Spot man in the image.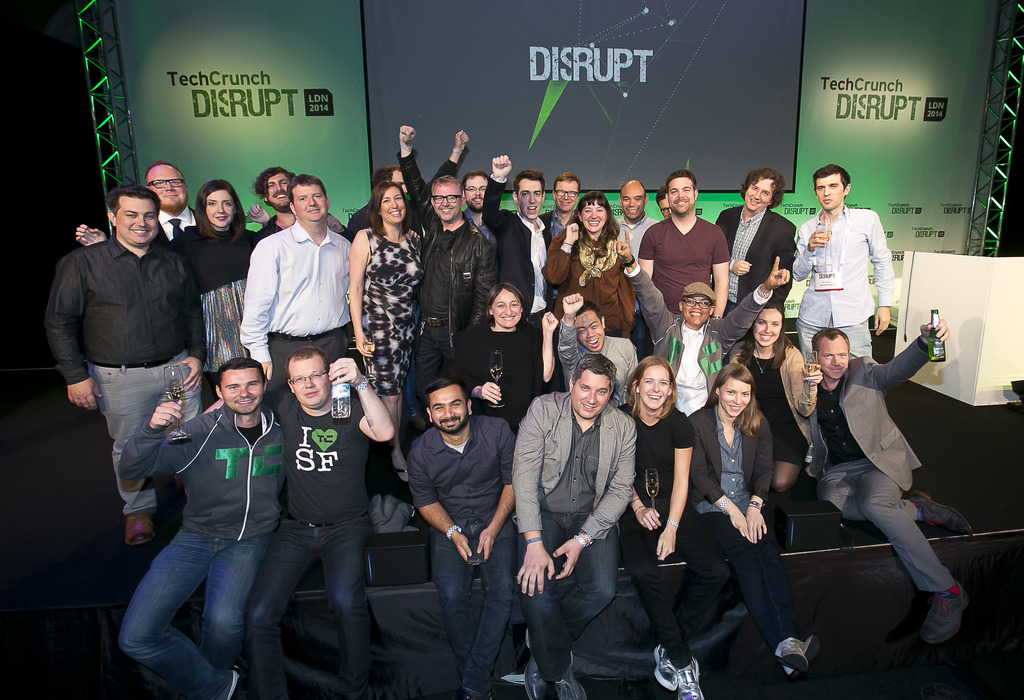
man found at left=509, top=354, right=636, bottom=699.
